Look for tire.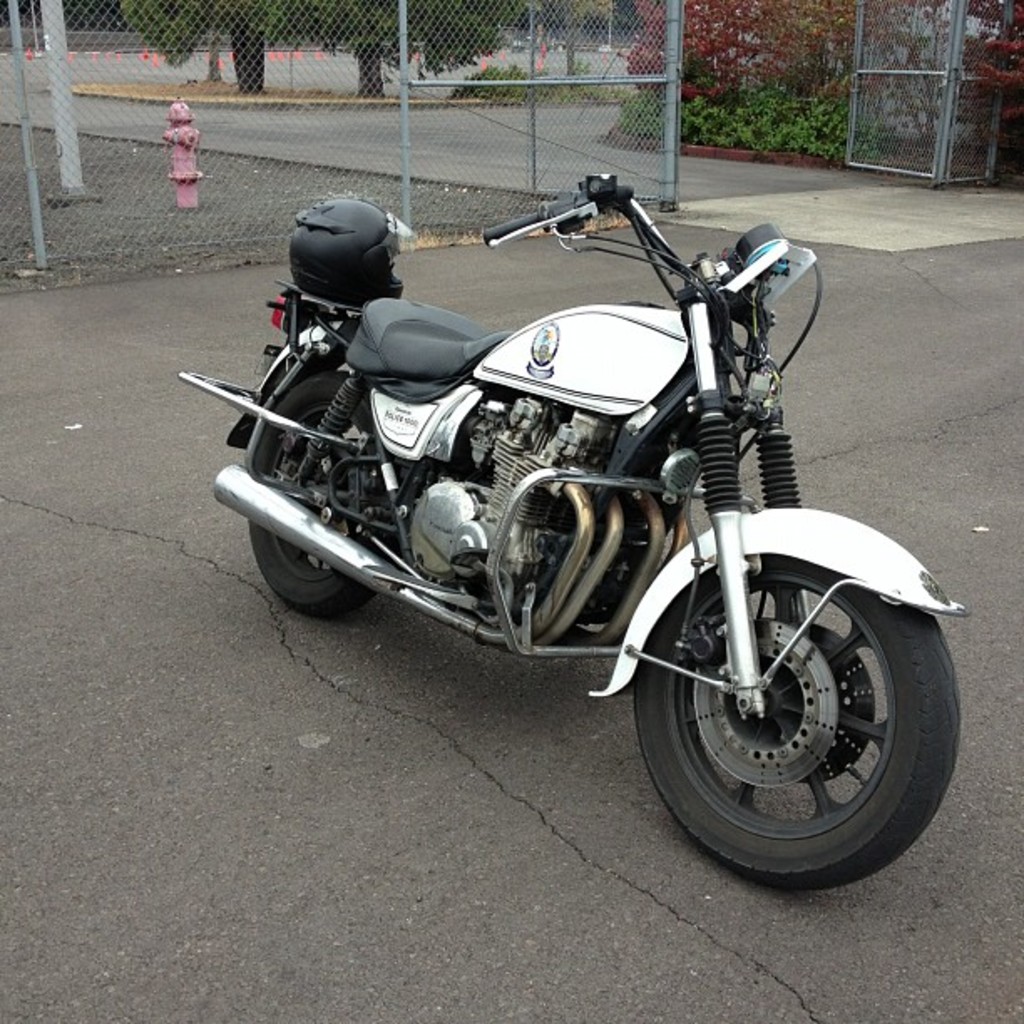
Found: 251:371:388:619.
